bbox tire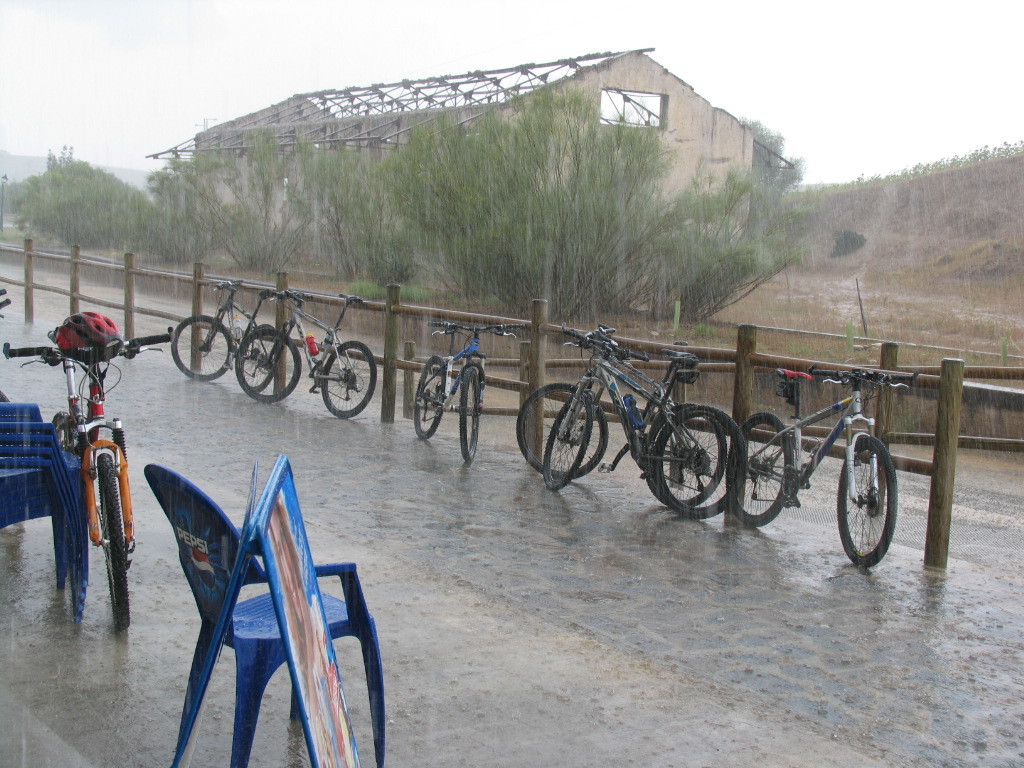
(539, 392, 582, 492)
